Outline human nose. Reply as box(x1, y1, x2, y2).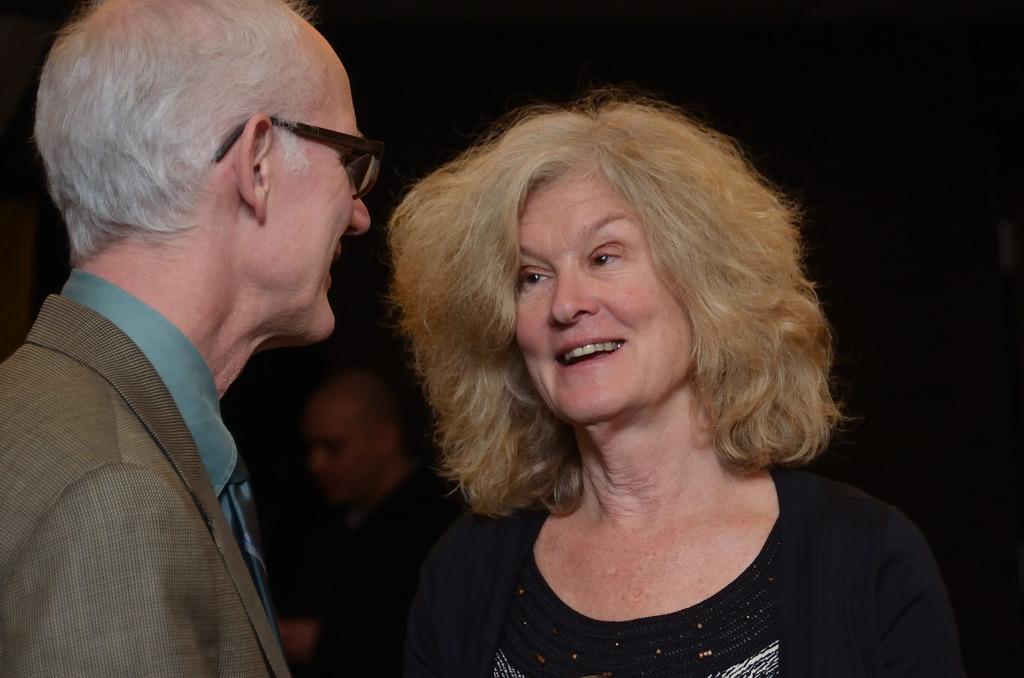
box(301, 445, 333, 478).
